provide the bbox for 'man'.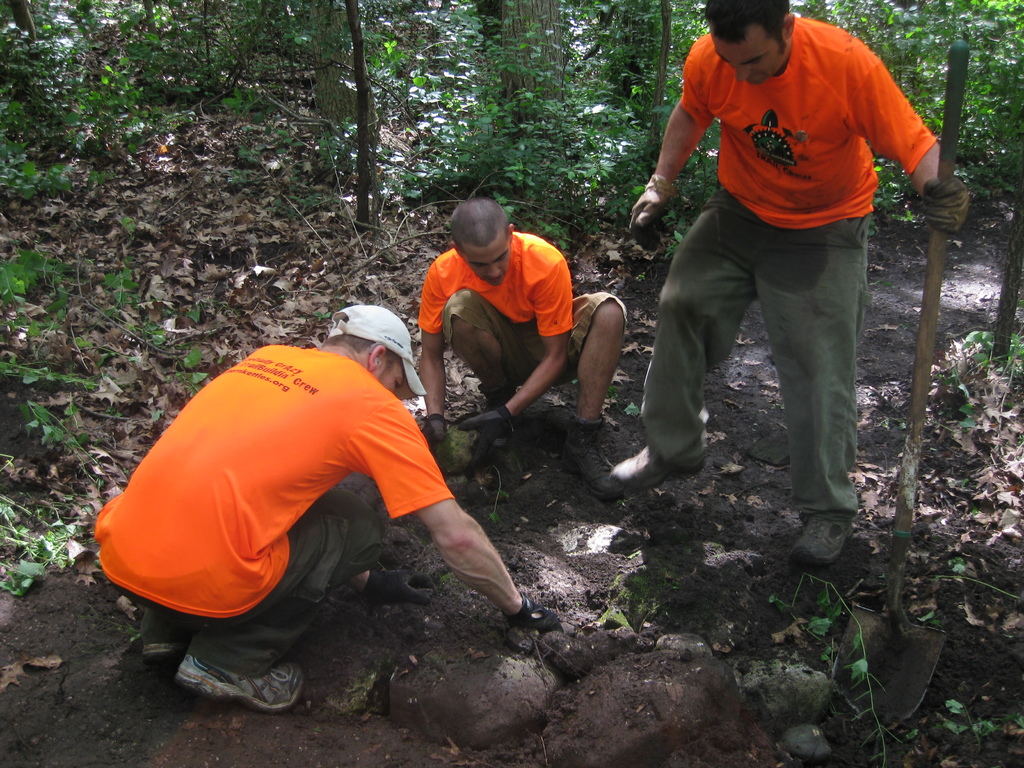
[x1=602, y1=0, x2=967, y2=575].
